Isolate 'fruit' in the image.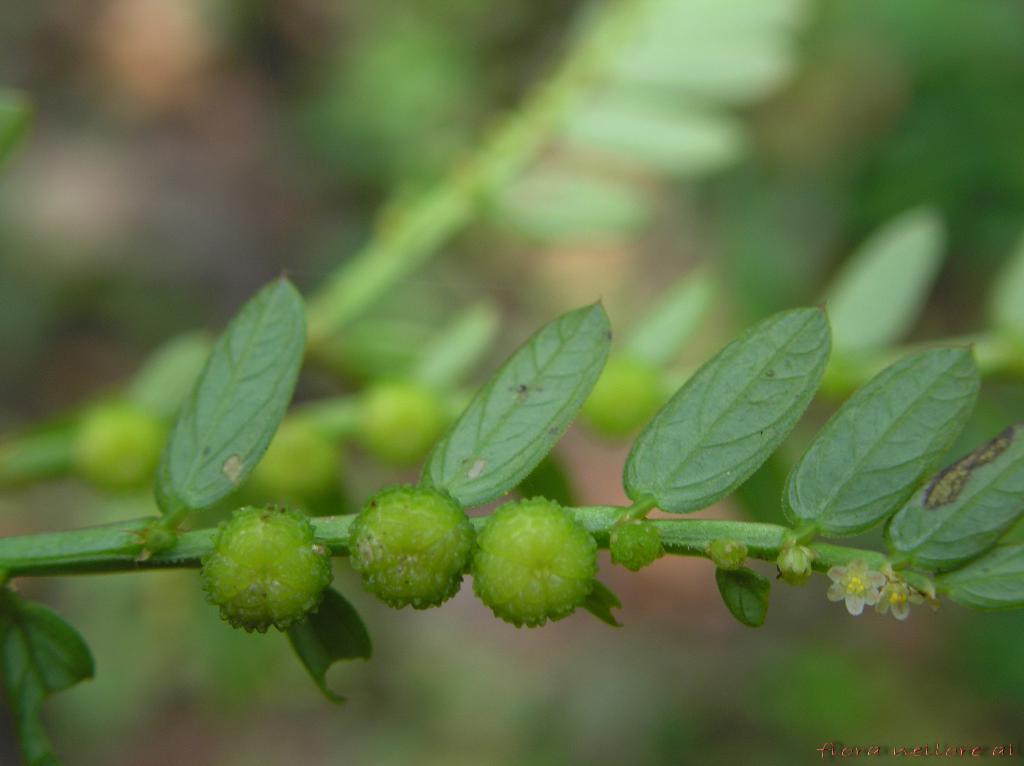
Isolated region: 337:488:480:627.
